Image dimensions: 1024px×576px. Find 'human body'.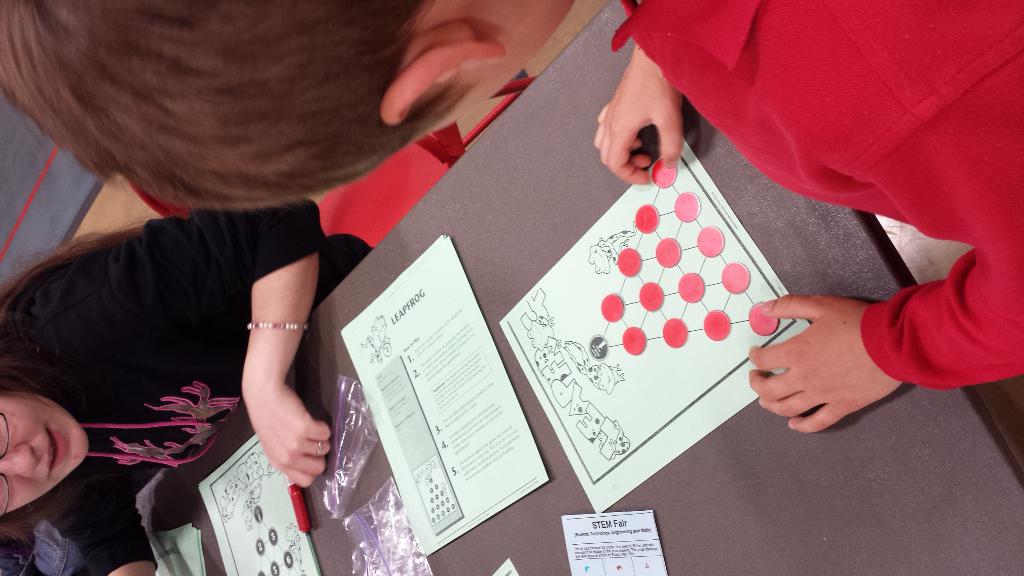
(left=590, top=0, right=1023, bottom=435).
